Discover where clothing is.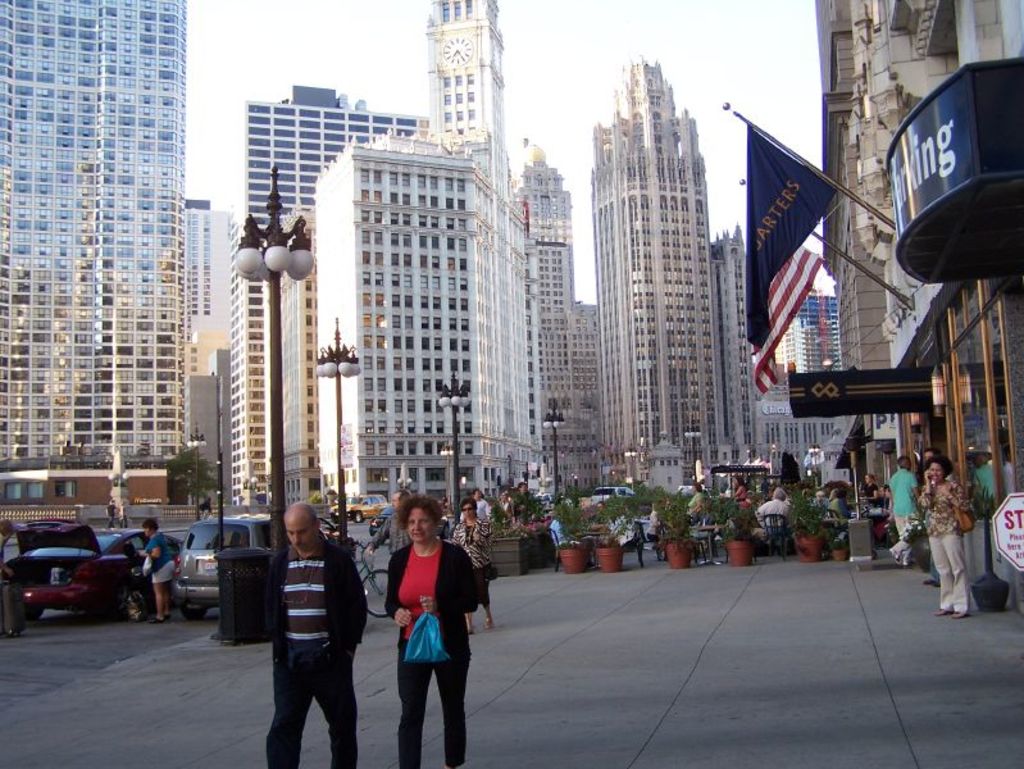
Discovered at bbox(136, 527, 176, 582).
